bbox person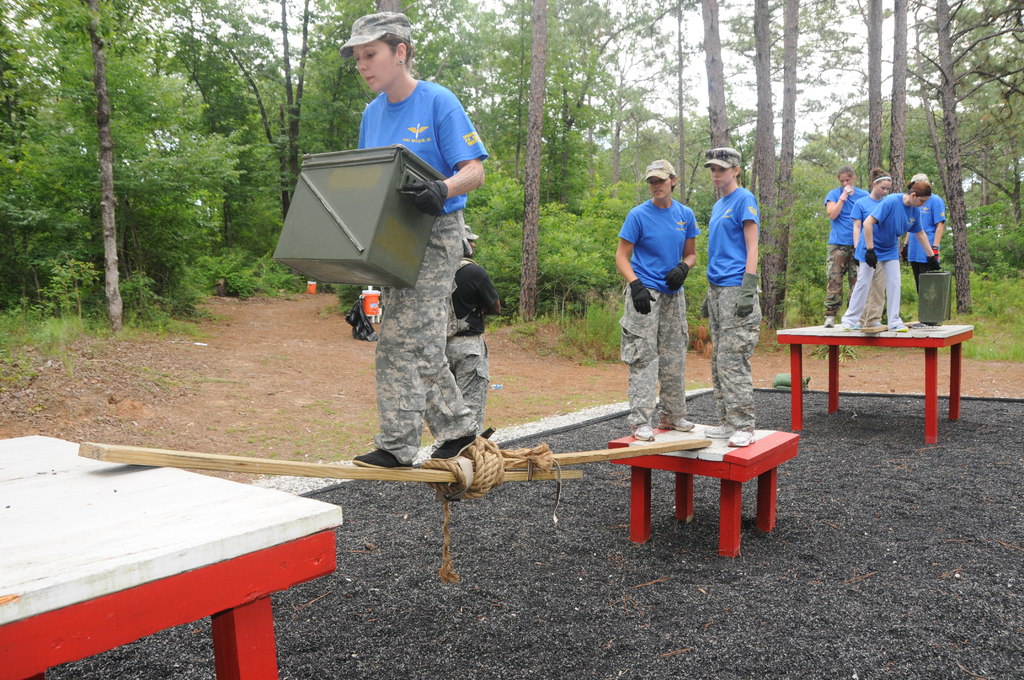
pyautogui.locateOnScreen(838, 179, 940, 330)
